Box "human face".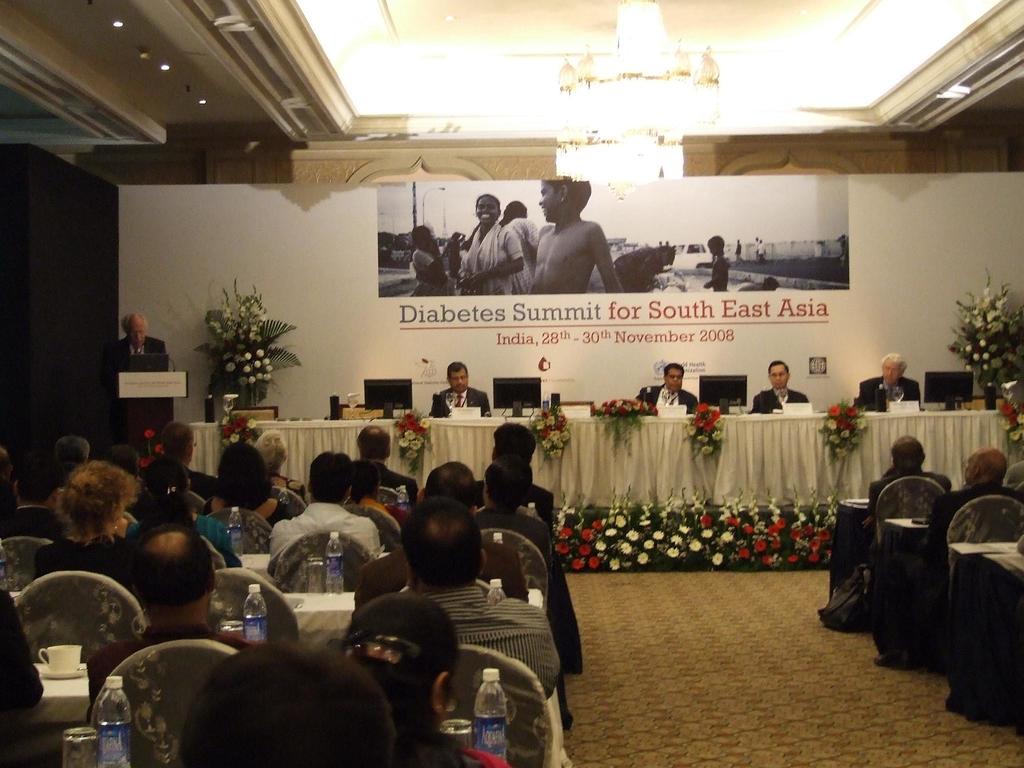
[767,361,788,393].
